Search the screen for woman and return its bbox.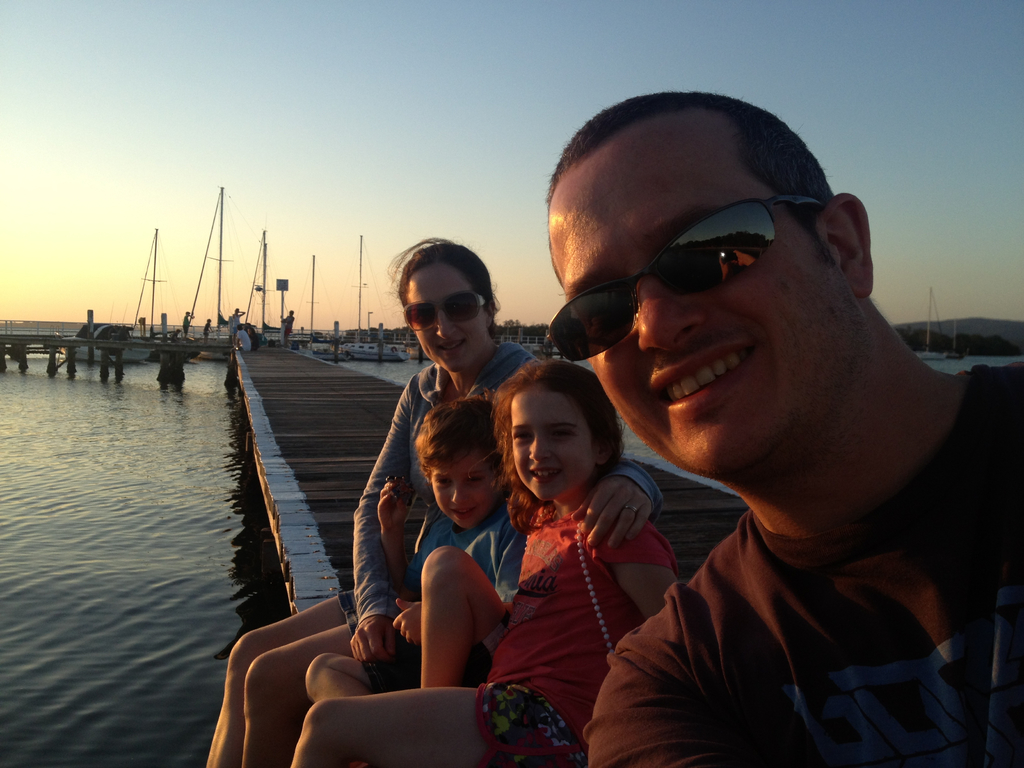
Found: BBox(197, 234, 675, 767).
